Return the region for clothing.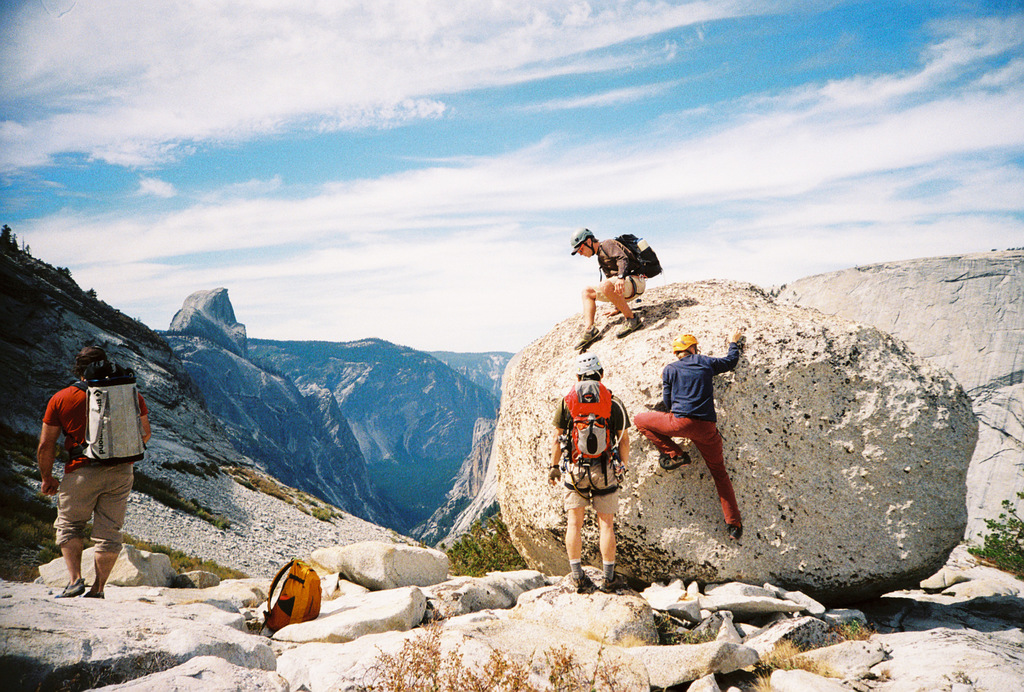
[637,340,740,530].
